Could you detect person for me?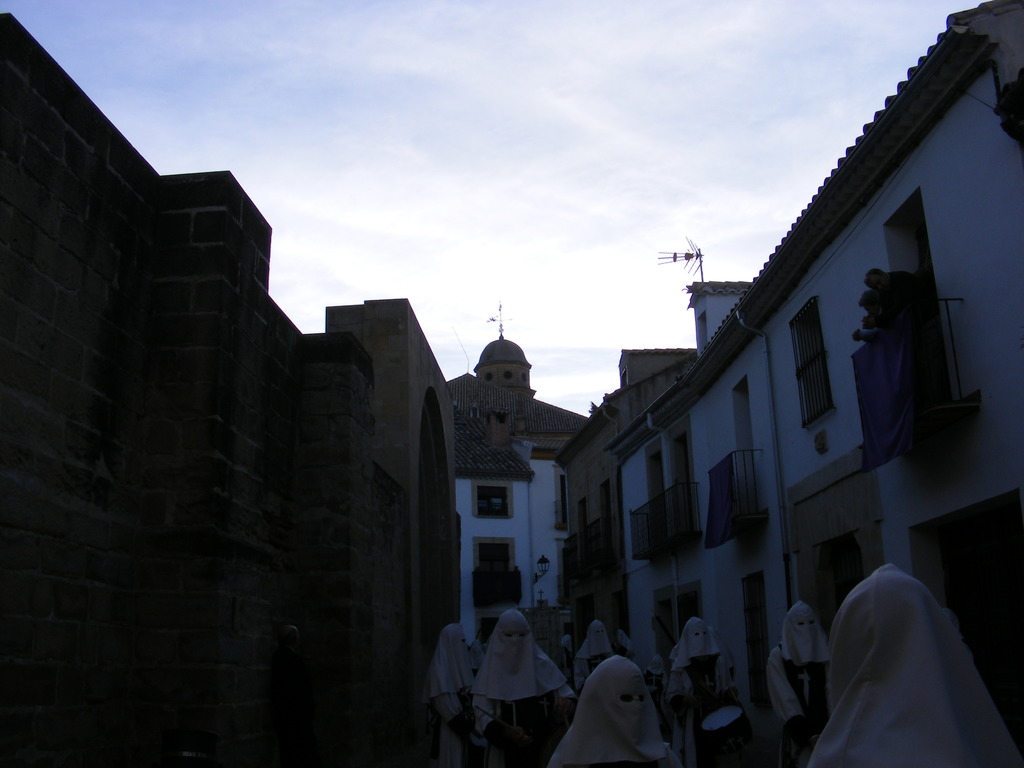
Detection result: x1=673, y1=617, x2=737, y2=767.
